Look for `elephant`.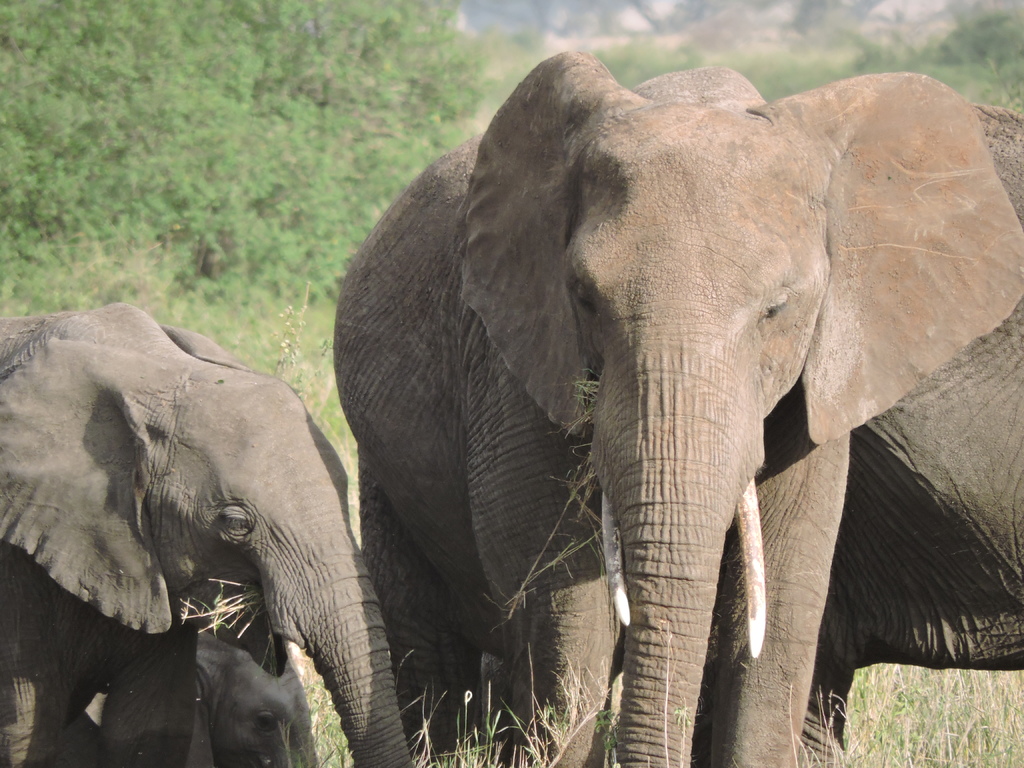
Found: bbox=[591, 95, 1023, 761].
